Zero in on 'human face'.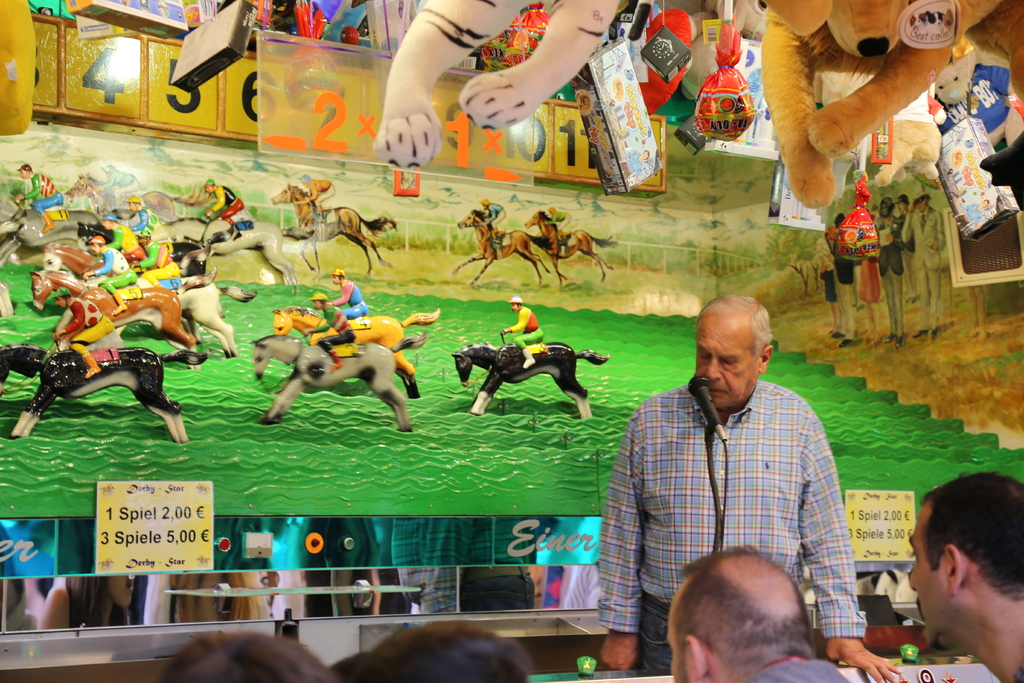
Zeroed in: {"left": 696, "top": 316, "right": 762, "bottom": 409}.
